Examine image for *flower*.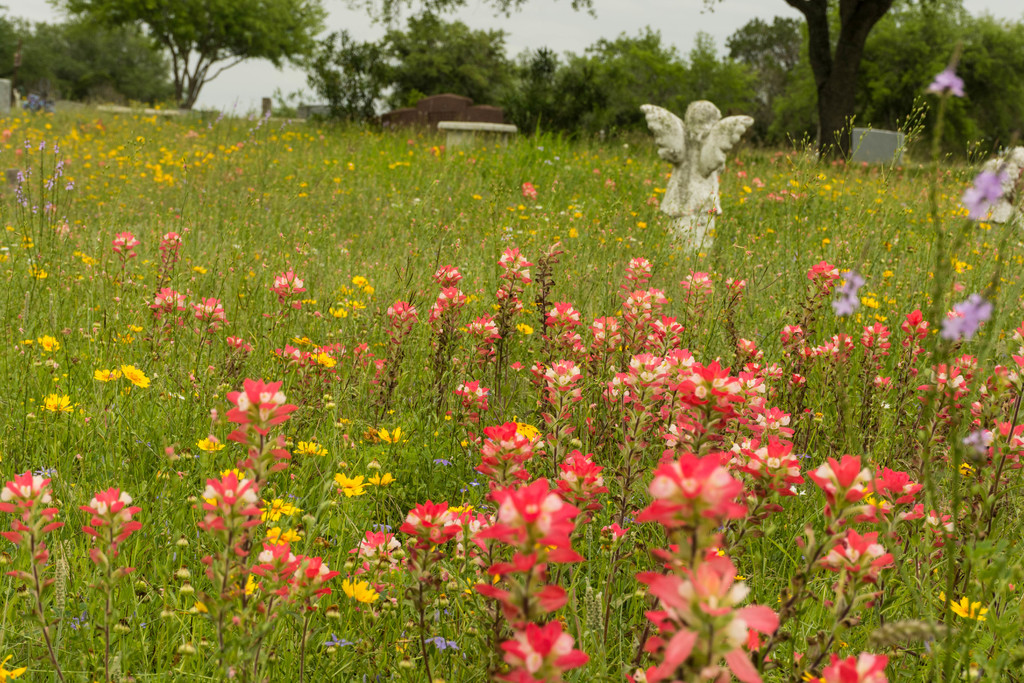
Examination result: <bbox>870, 374, 893, 391</bbox>.
